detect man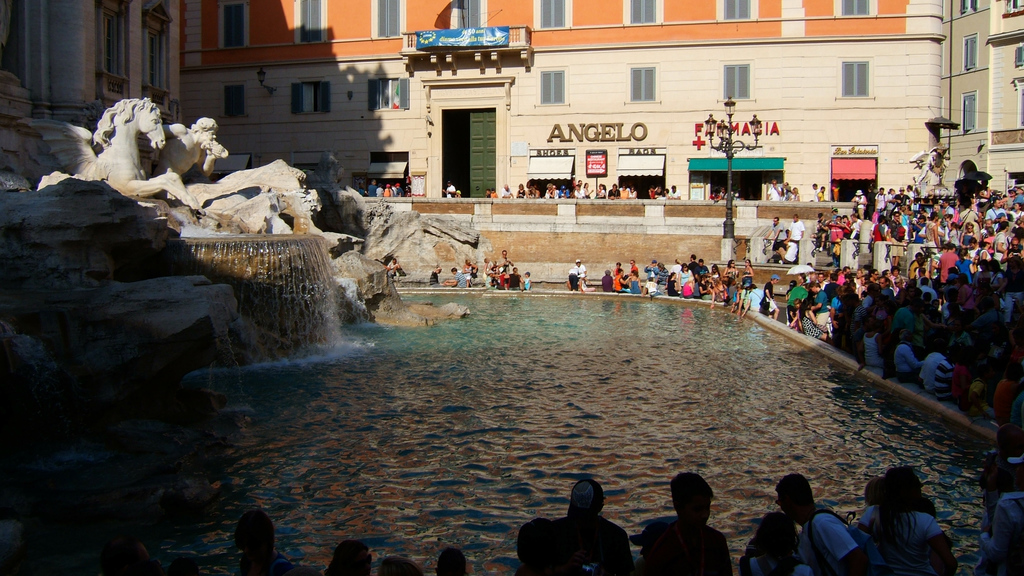
box=[645, 472, 736, 575]
